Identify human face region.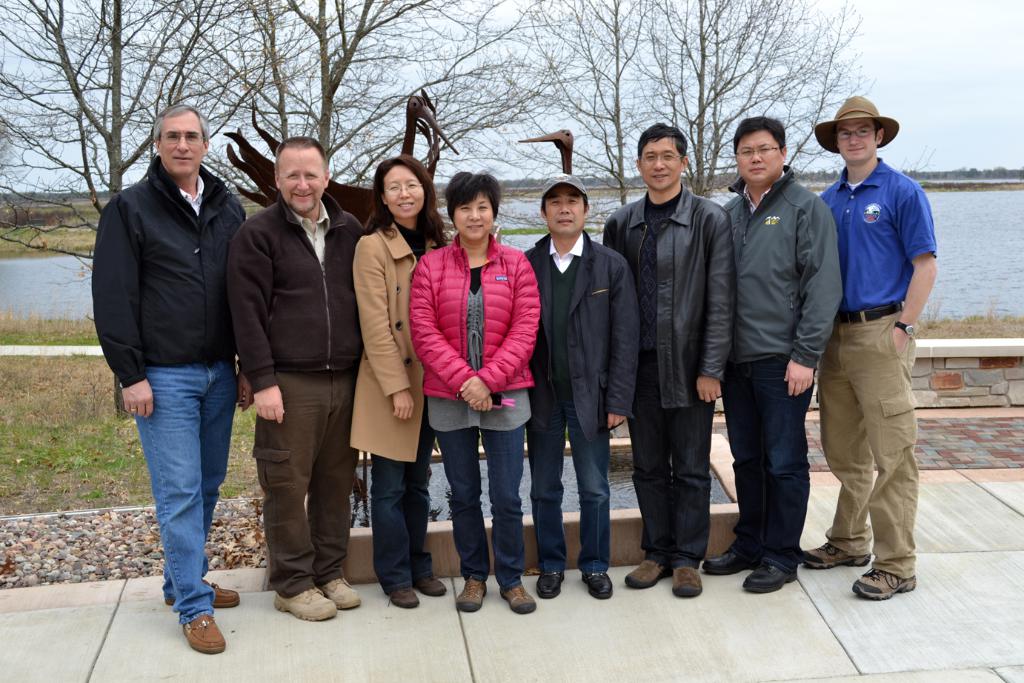
Region: (738, 133, 779, 184).
